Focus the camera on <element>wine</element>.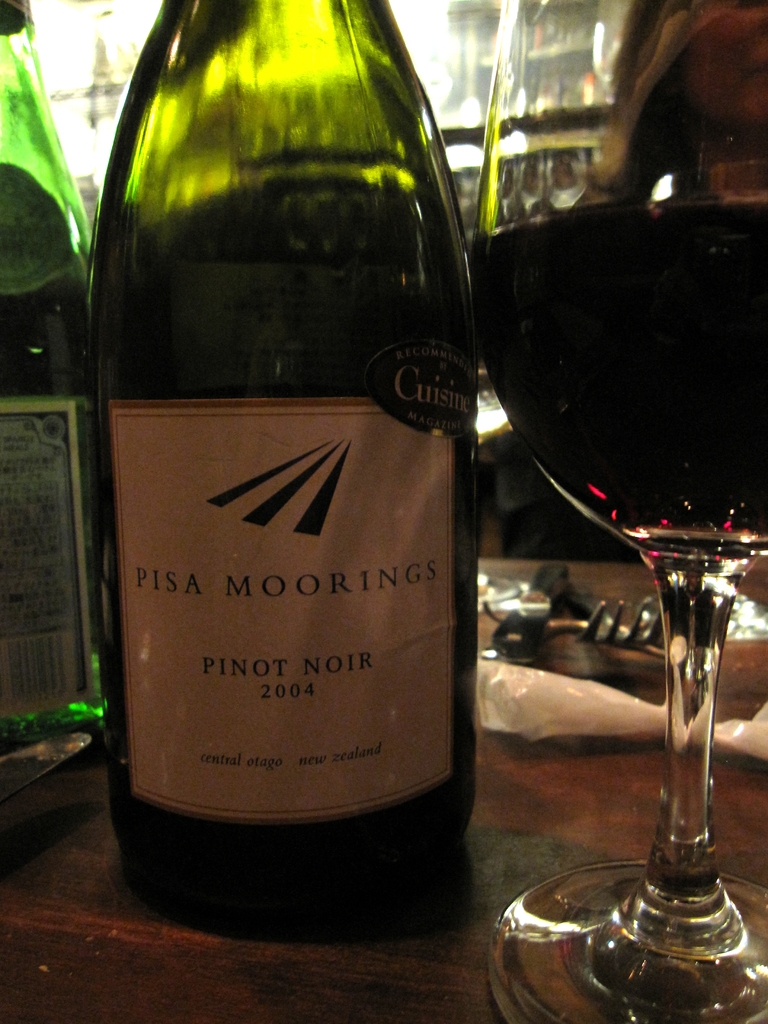
Focus region: select_region(0, 0, 121, 815).
